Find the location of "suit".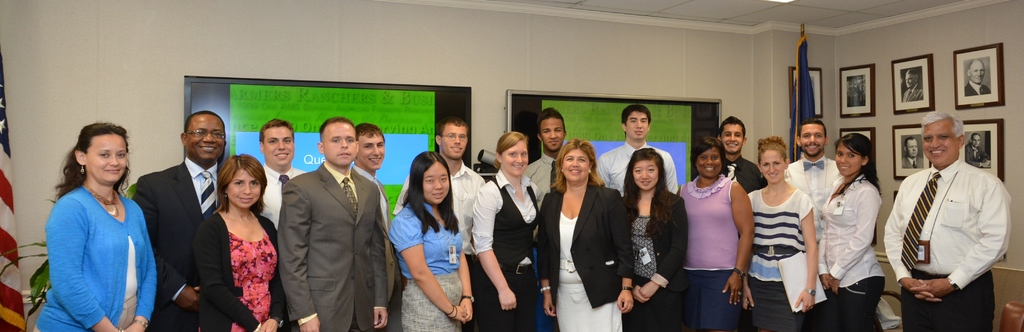
Location: pyautogui.locateOnScreen(277, 163, 389, 331).
